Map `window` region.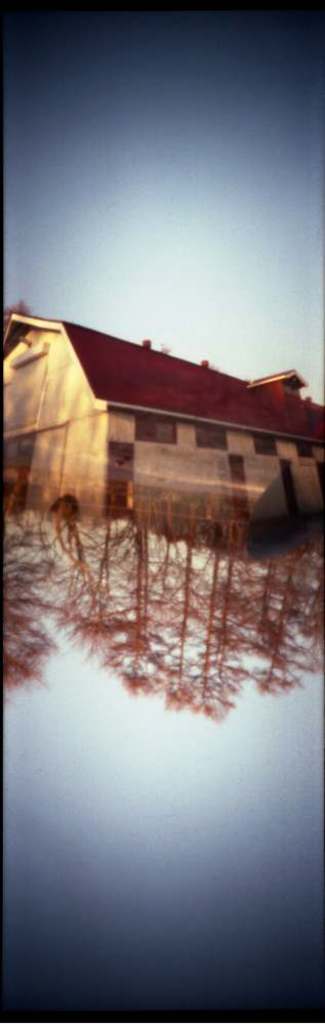
Mapped to box(300, 437, 319, 459).
